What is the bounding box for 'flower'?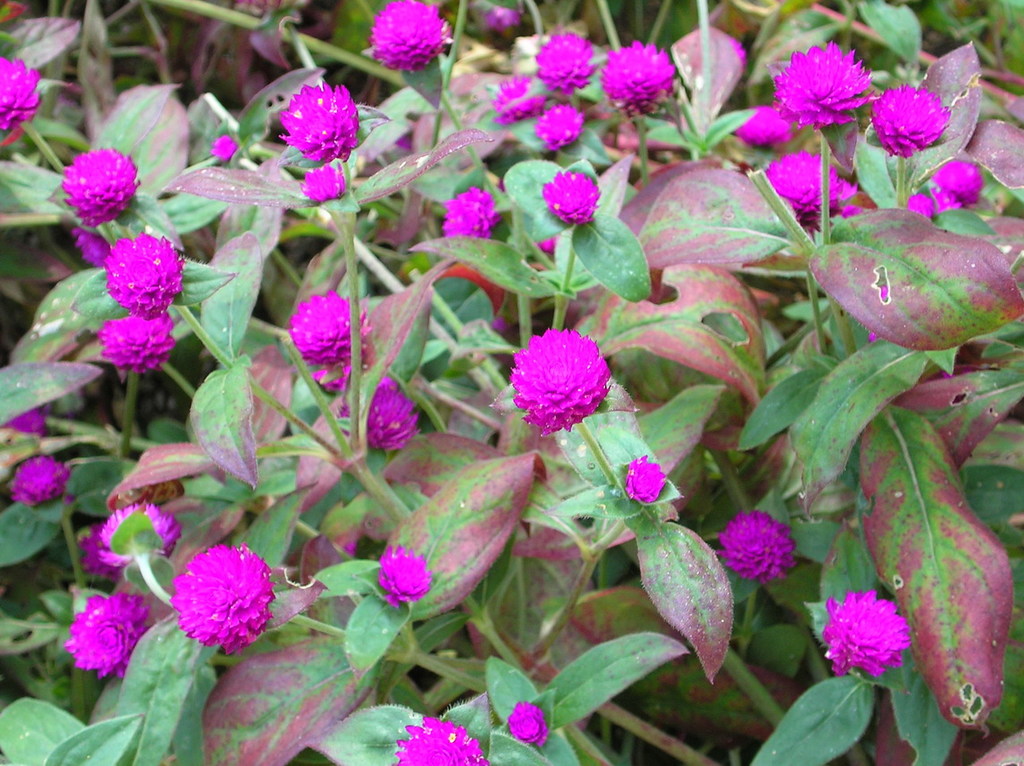
<bbox>301, 172, 341, 195</bbox>.
